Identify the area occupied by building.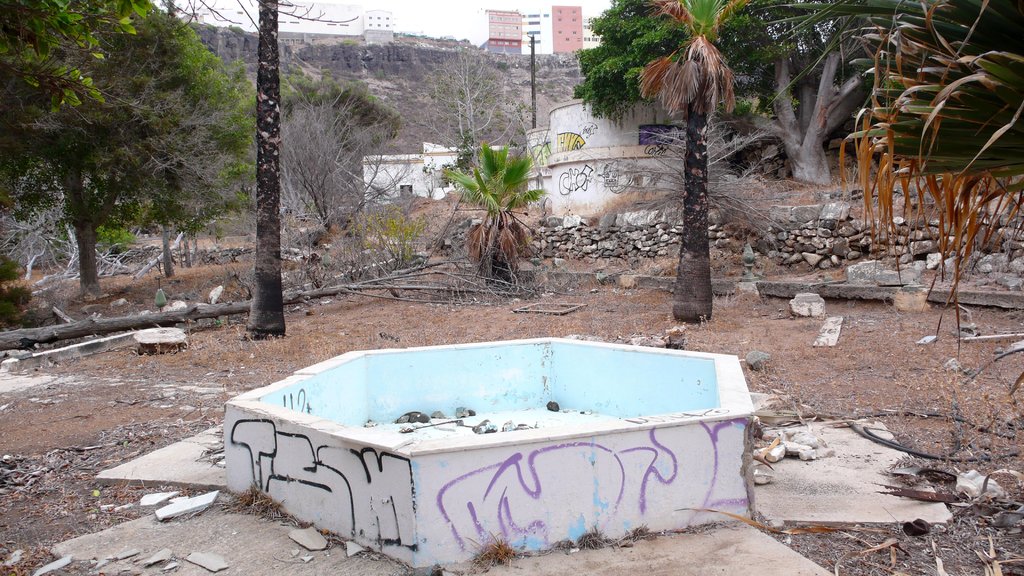
Area: x1=360, y1=141, x2=516, y2=204.
